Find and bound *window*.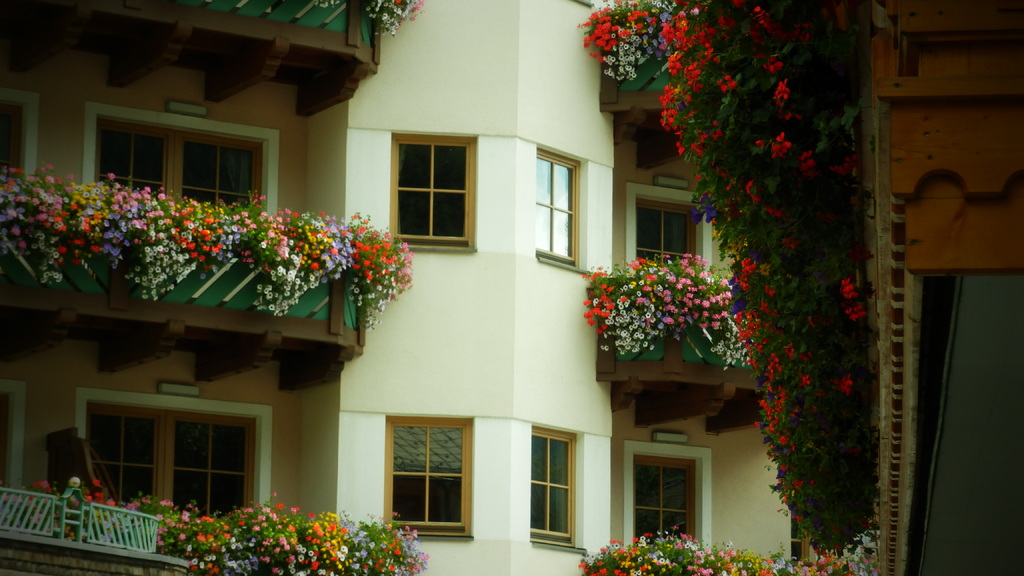
Bound: x1=634 y1=196 x2=695 y2=269.
